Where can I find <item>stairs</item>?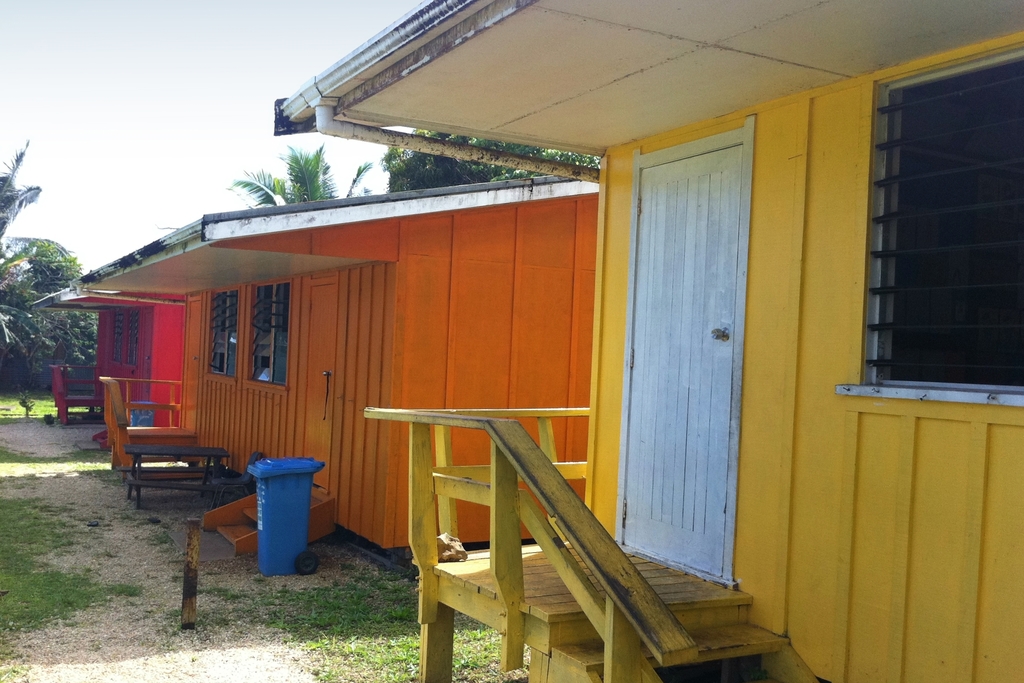
You can find it at bbox=(530, 595, 820, 682).
